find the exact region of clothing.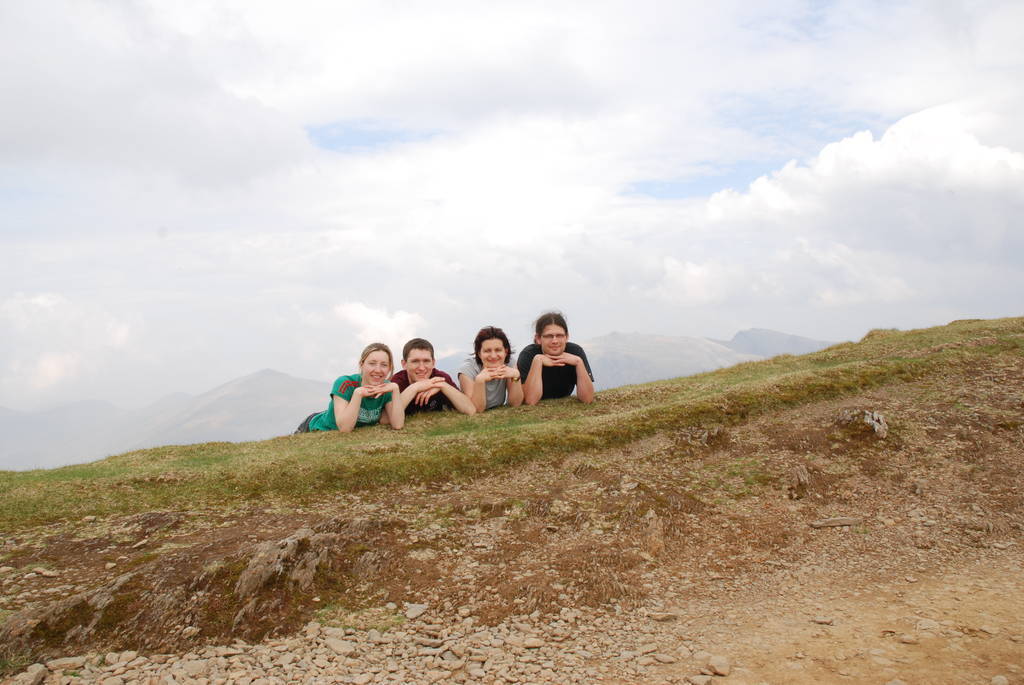
Exact region: select_region(455, 358, 511, 412).
